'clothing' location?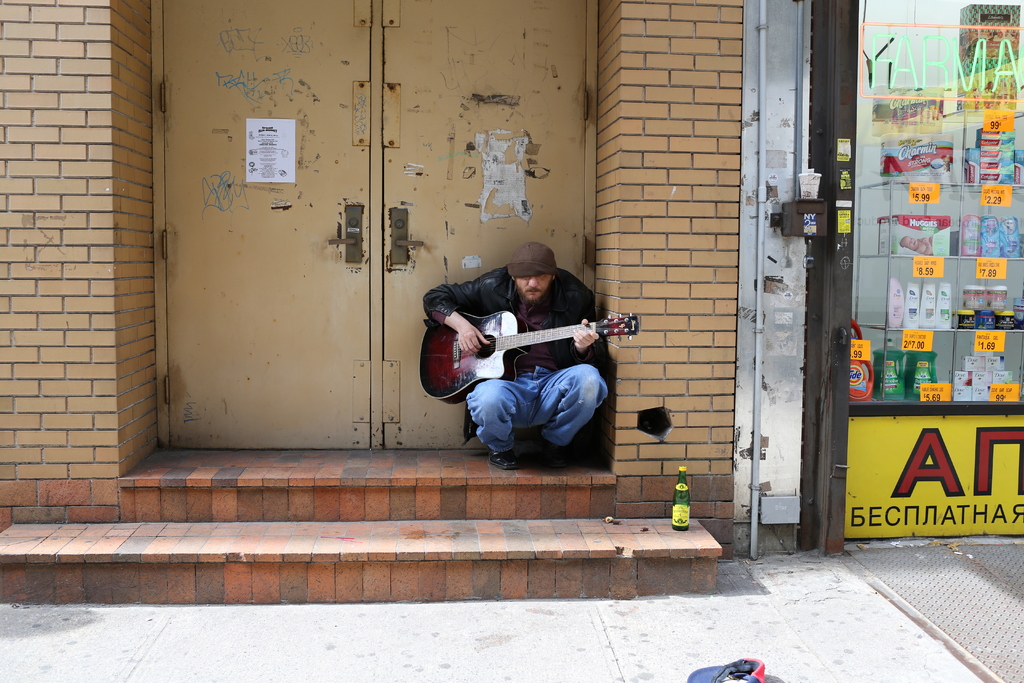
rect(419, 259, 602, 470)
